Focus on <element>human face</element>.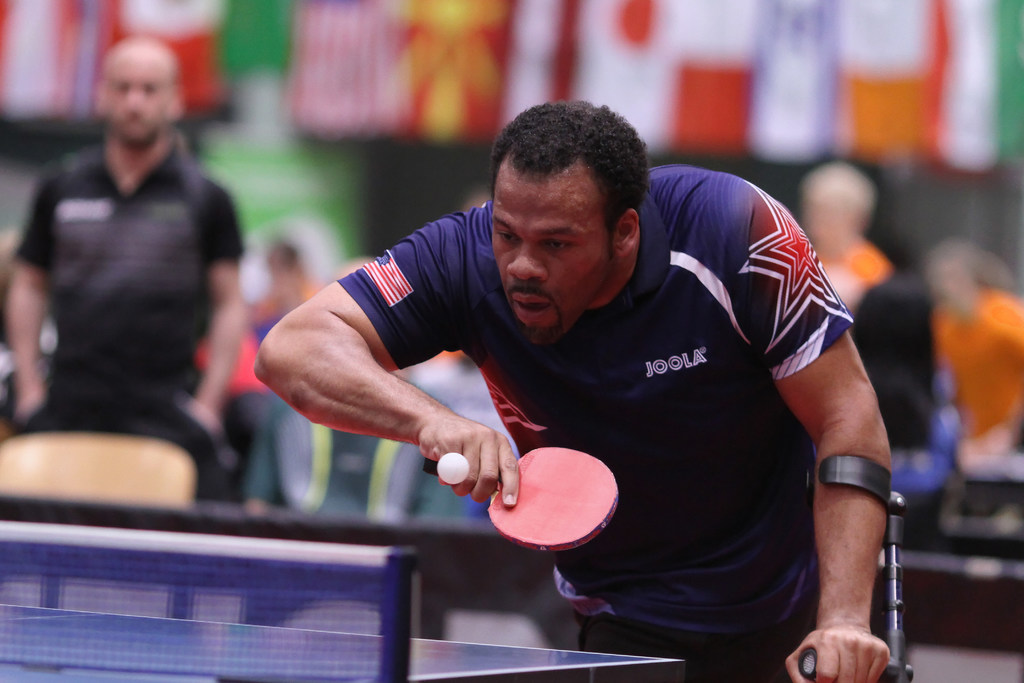
Focused at [x1=104, y1=47, x2=169, y2=147].
